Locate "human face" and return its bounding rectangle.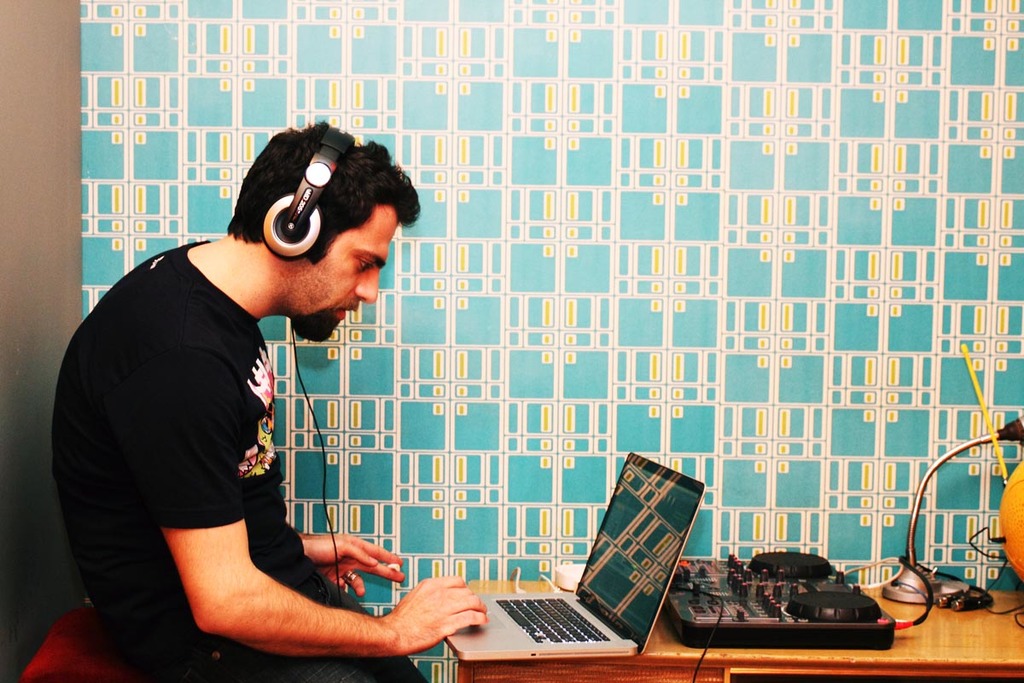
(302, 207, 399, 332).
